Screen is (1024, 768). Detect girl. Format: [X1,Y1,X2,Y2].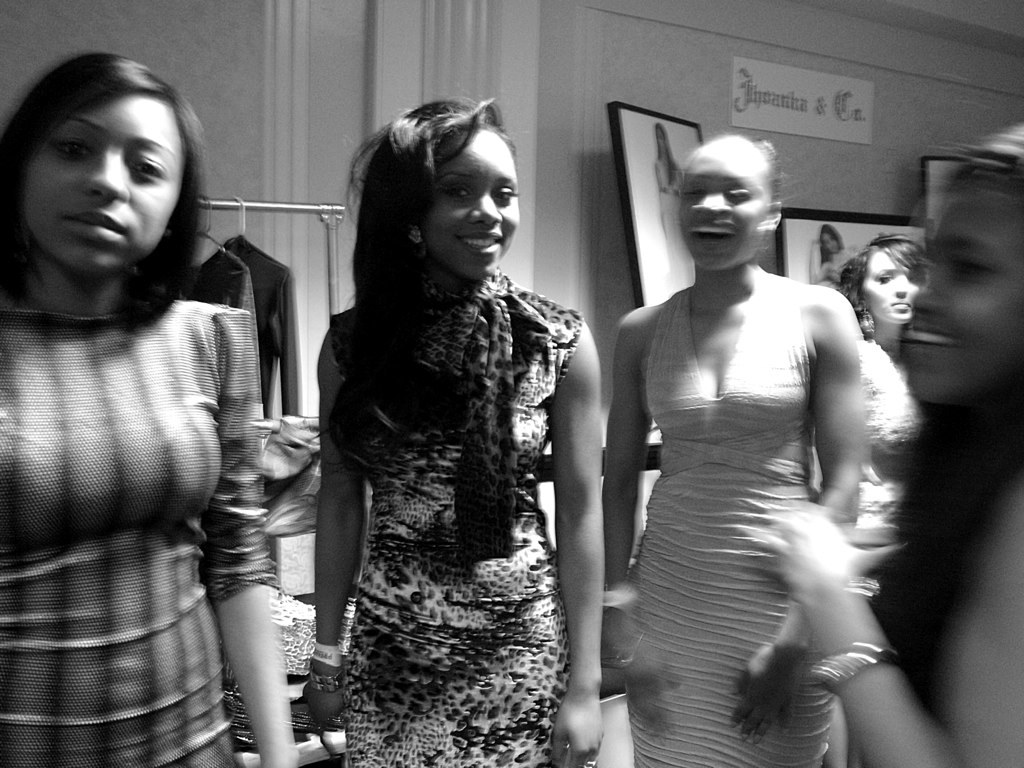
[603,147,863,767].
